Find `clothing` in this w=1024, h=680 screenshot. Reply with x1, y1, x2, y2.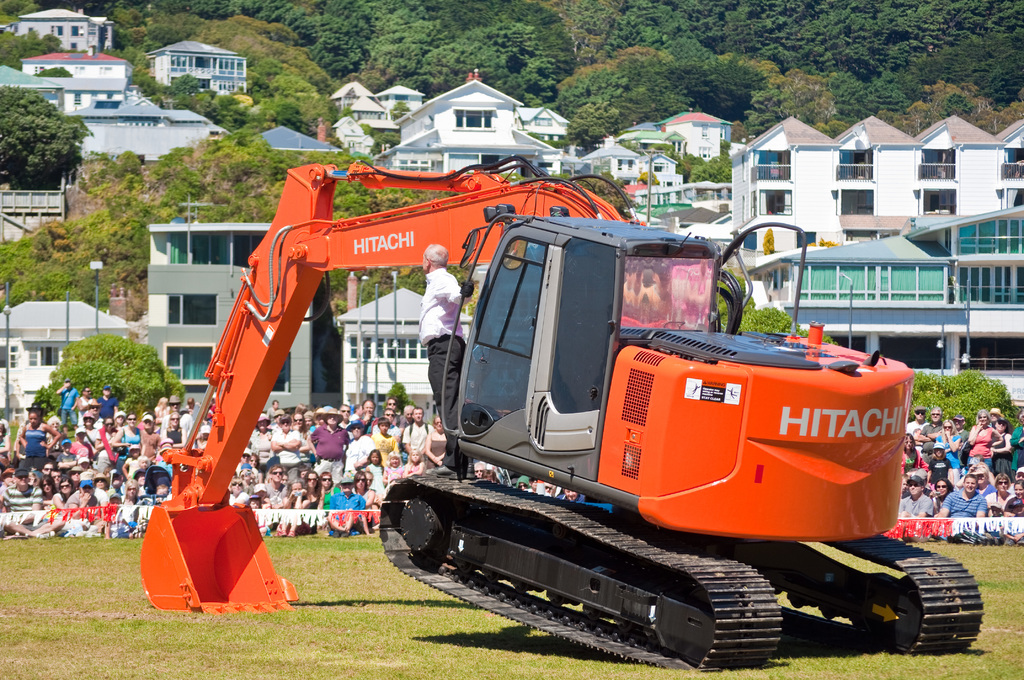
383, 460, 401, 487.
